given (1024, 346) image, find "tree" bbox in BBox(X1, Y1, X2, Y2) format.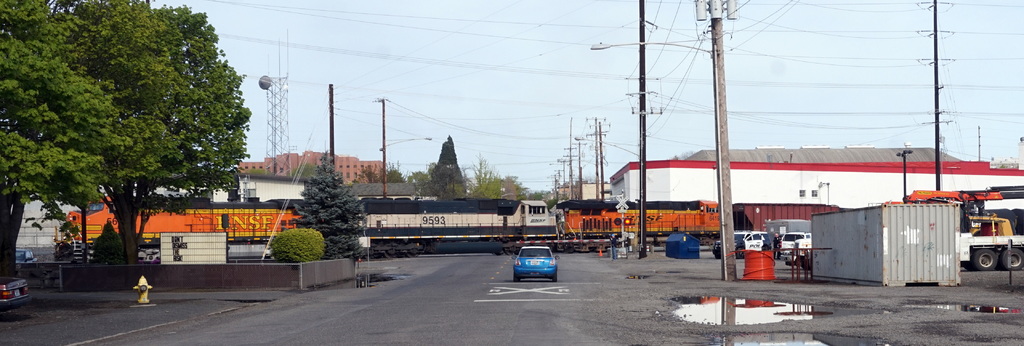
BBox(19, 2, 260, 245).
